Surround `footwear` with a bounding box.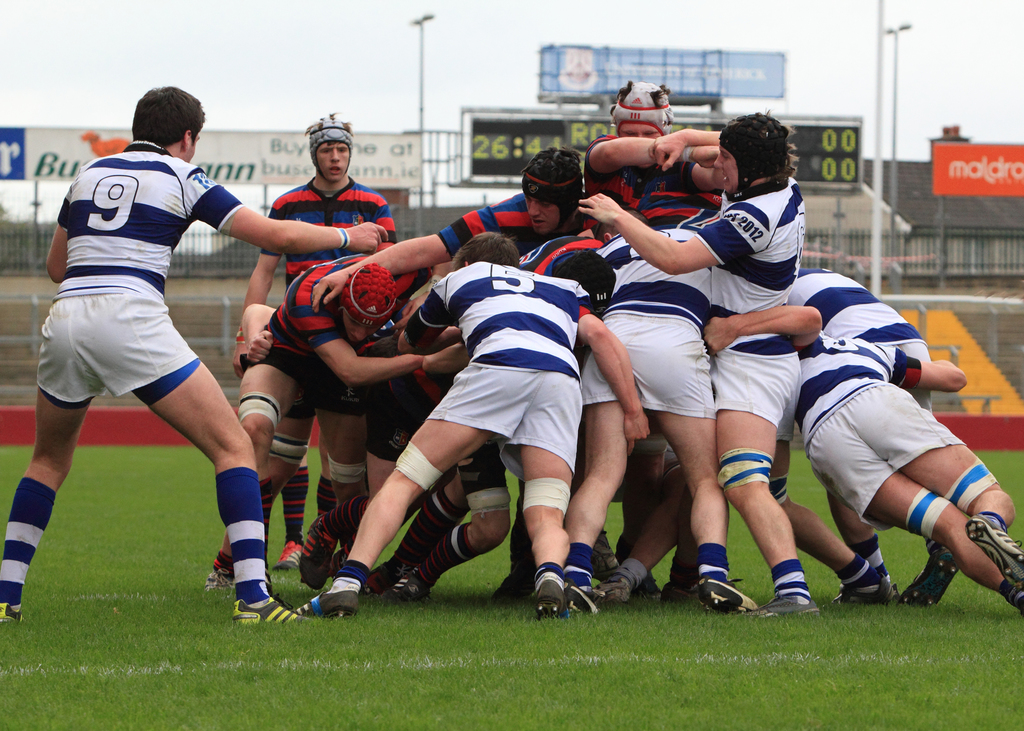
202 554 244 586.
